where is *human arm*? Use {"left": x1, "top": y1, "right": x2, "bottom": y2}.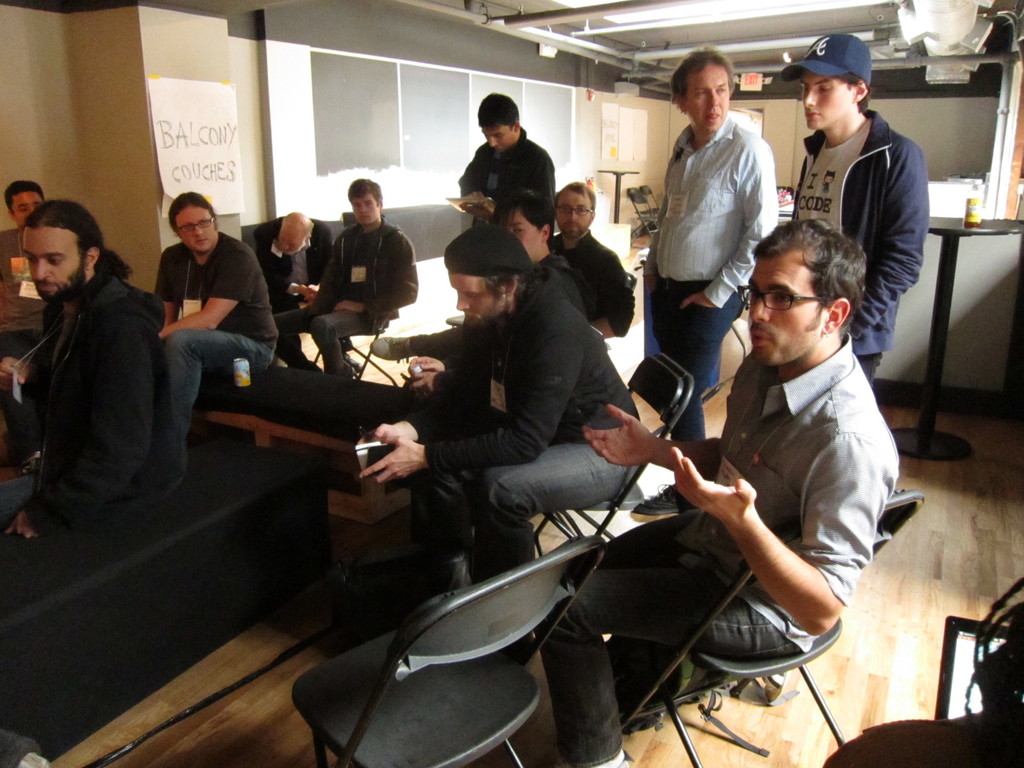
{"left": 256, "top": 228, "right": 318, "bottom": 304}.
